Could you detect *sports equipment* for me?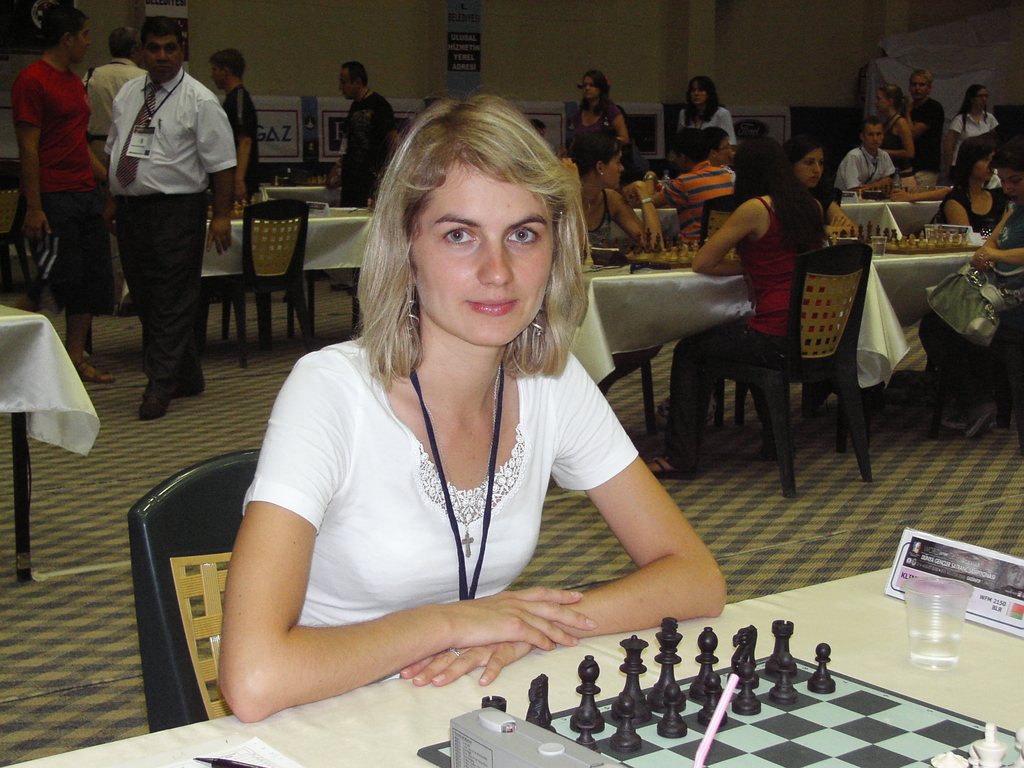
Detection result: <box>825,216,984,252</box>.
